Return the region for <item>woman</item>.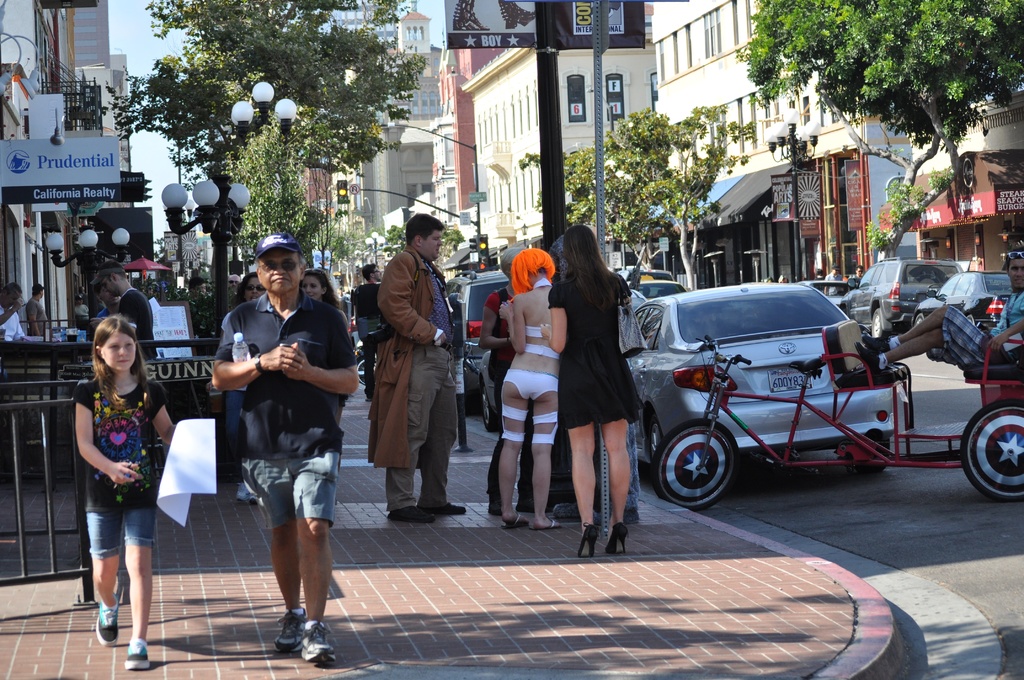
box(500, 245, 561, 533).
